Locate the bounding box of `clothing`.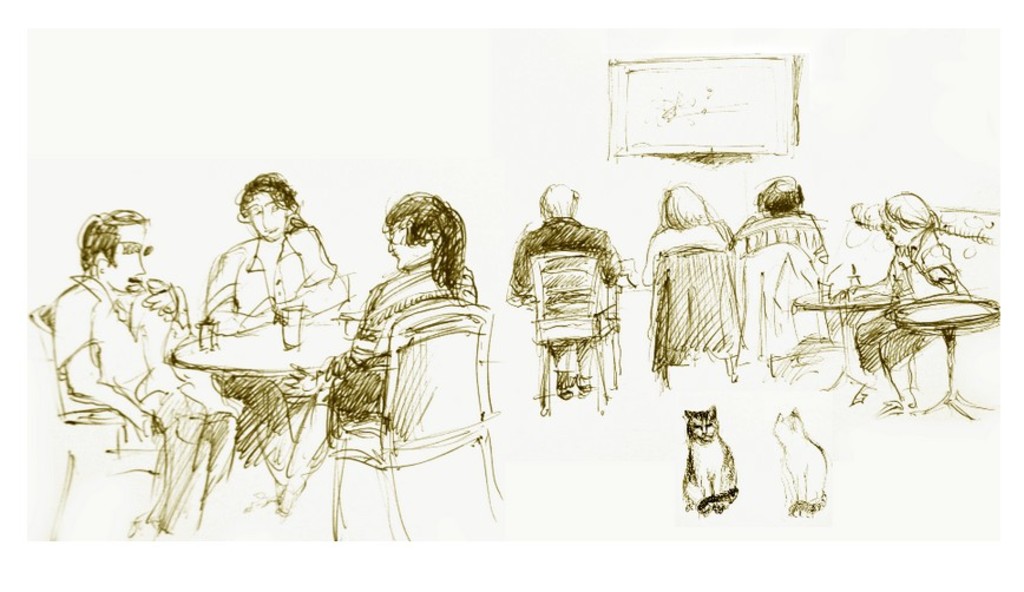
Bounding box: (150,383,210,538).
